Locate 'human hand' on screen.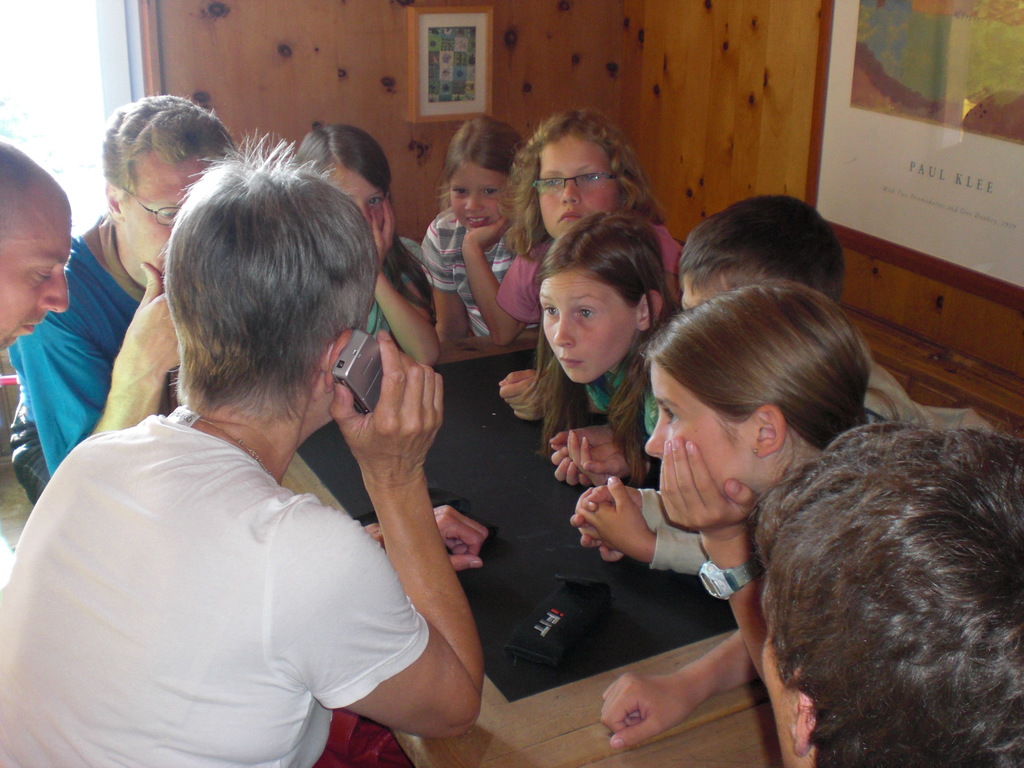
On screen at x1=571, y1=481, x2=645, y2=560.
